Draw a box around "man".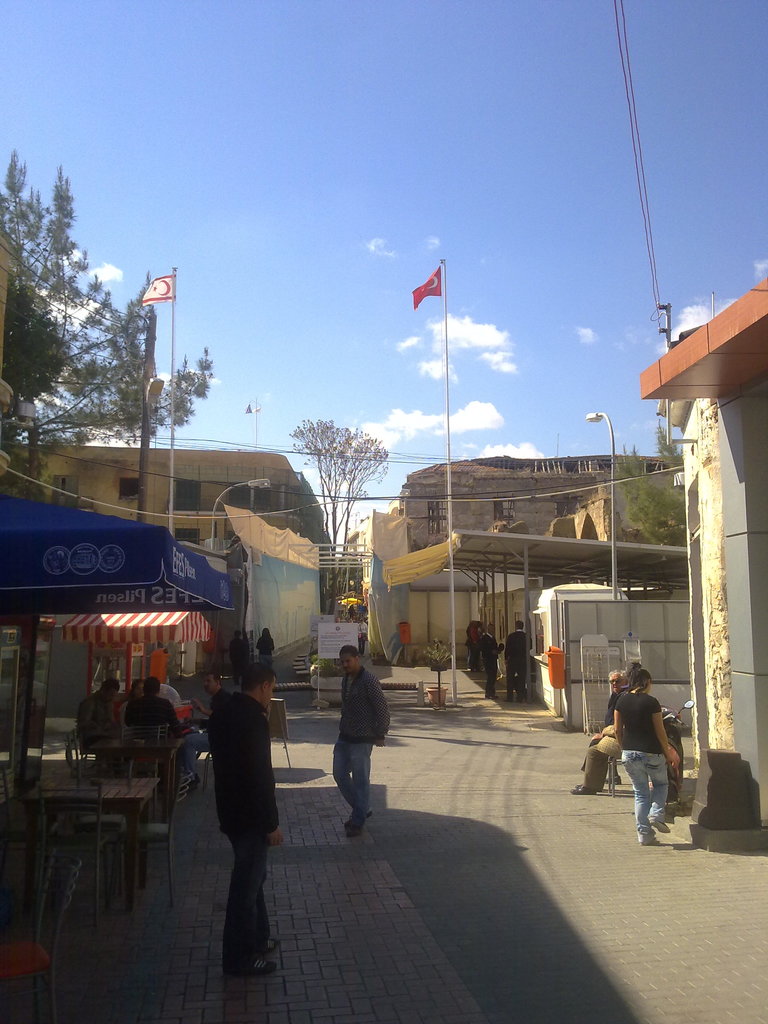
locate(329, 640, 399, 840).
